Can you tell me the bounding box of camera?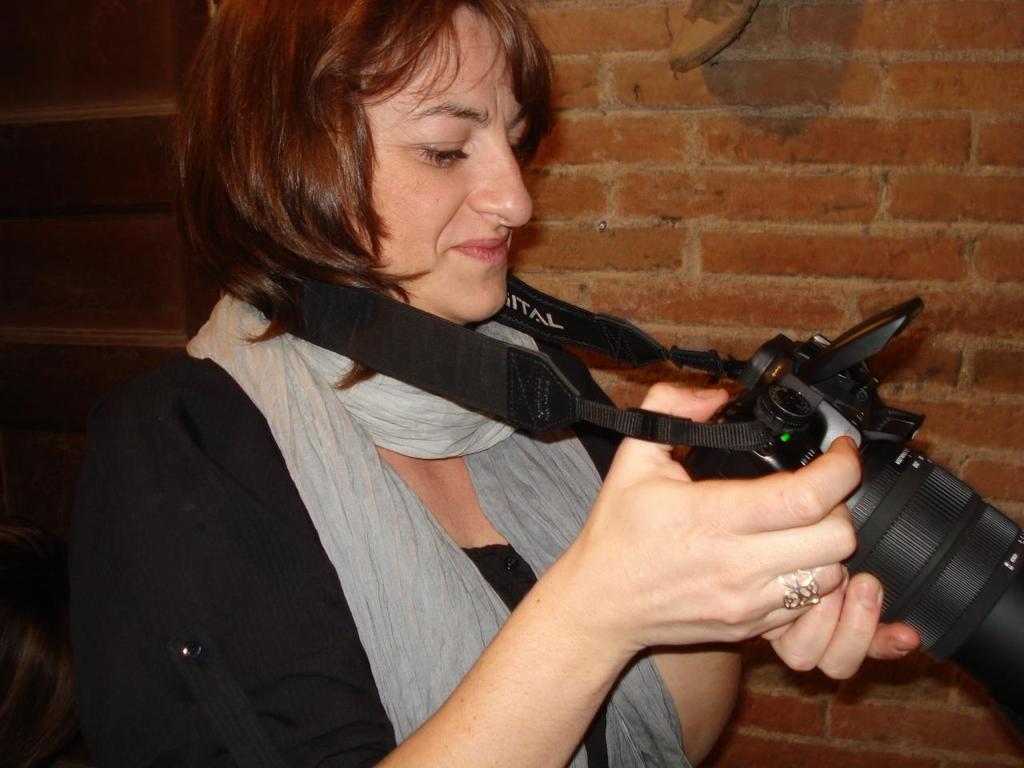
crop(685, 297, 1023, 726).
